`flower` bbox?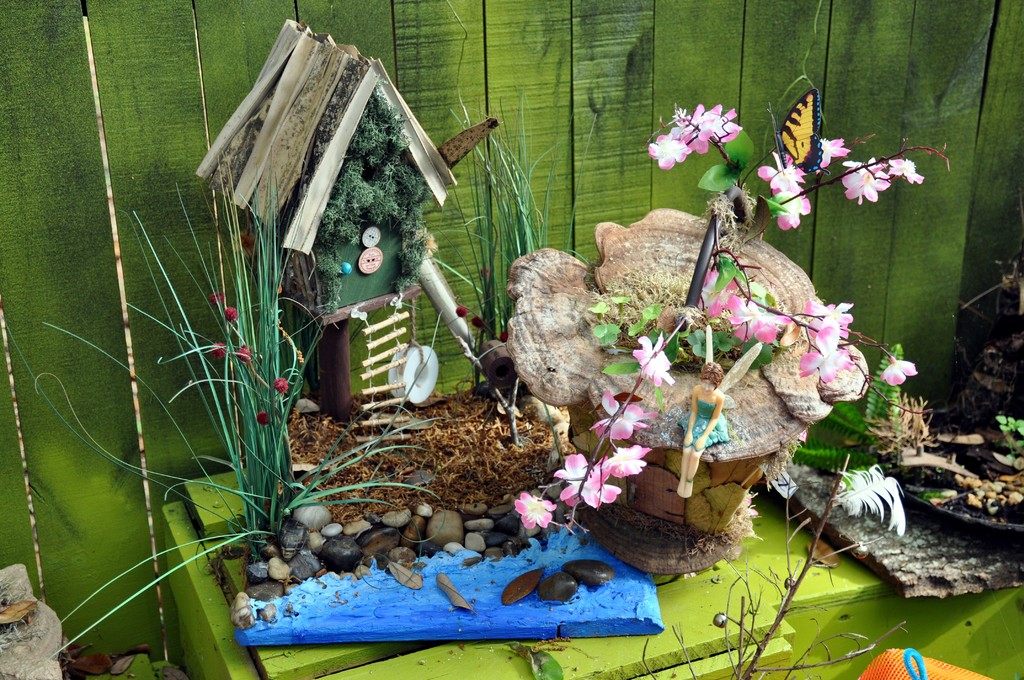
x1=514 y1=494 x2=556 y2=527
